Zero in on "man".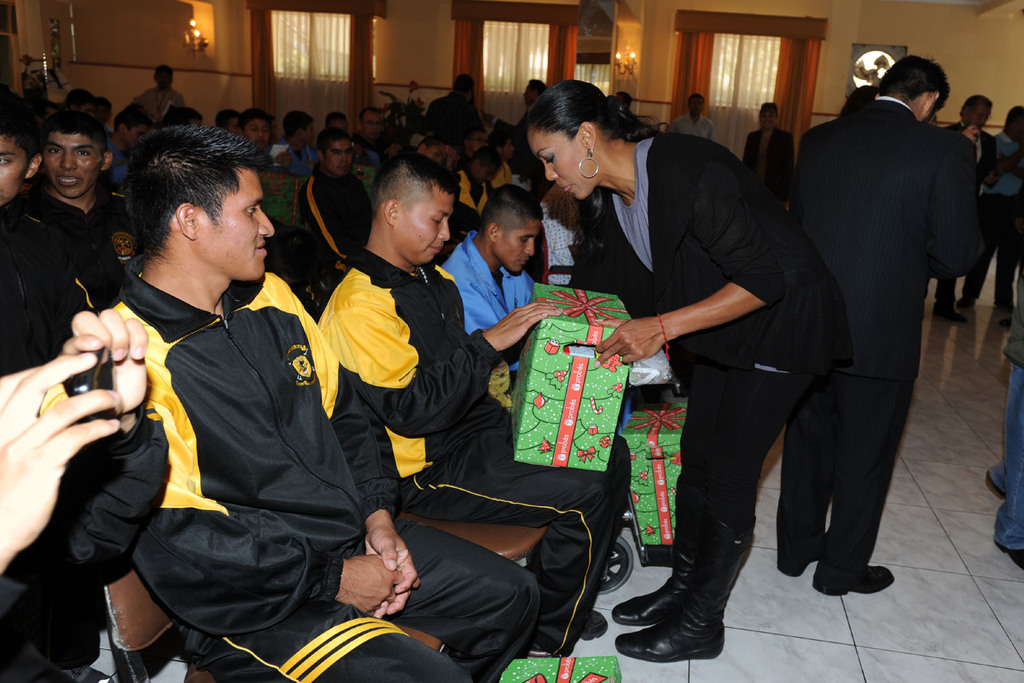
Zeroed in: x1=617 y1=92 x2=630 y2=113.
